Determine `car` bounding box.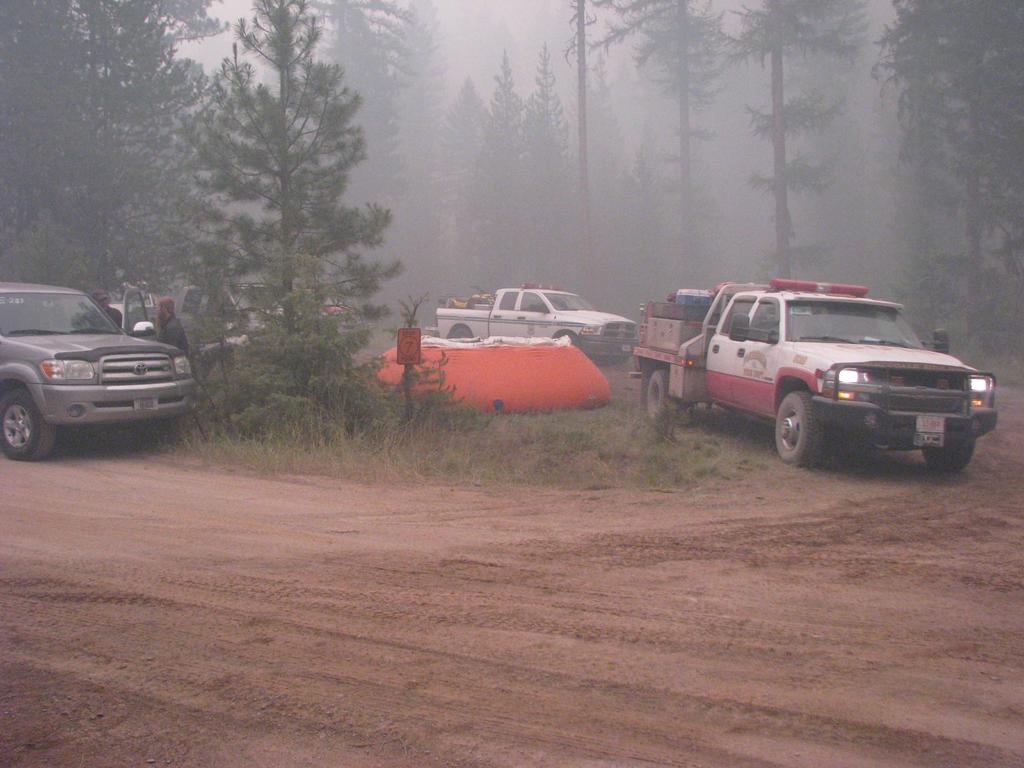
Determined: 633 274 998 465.
